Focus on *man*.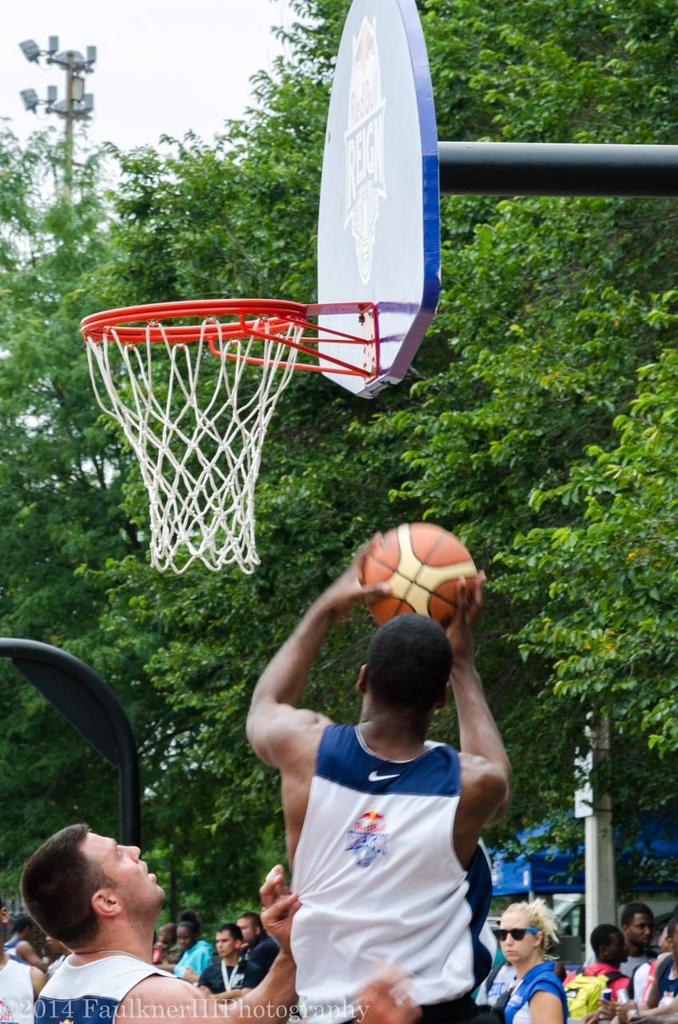
Focused at pyautogui.locateOnScreen(234, 914, 284, 974).
